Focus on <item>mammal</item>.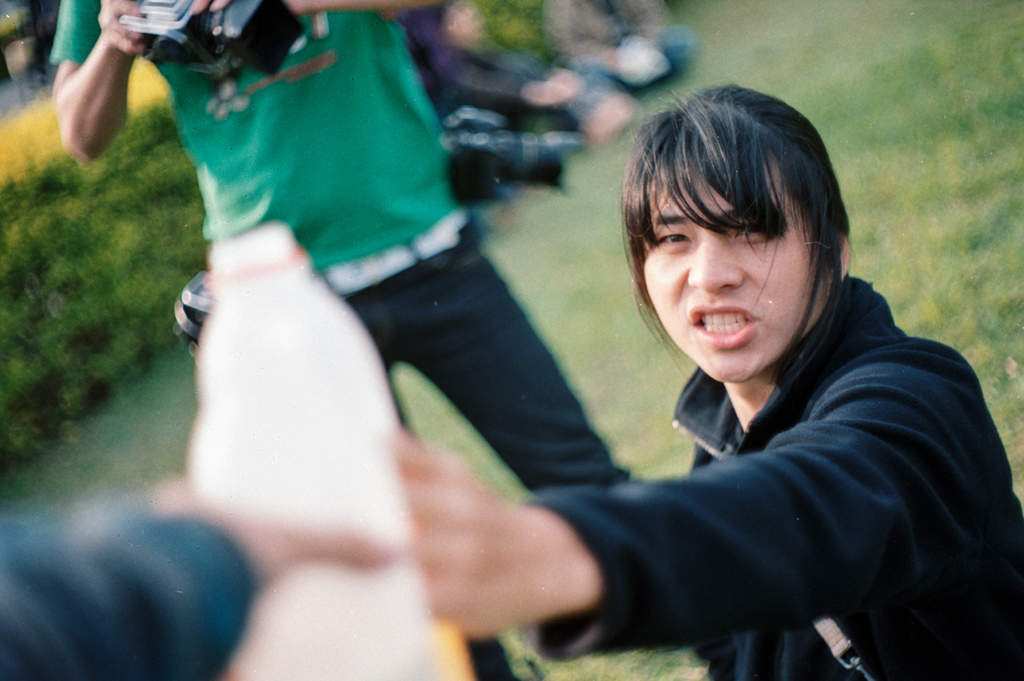
Focused at [0, 473, 401, 680].
